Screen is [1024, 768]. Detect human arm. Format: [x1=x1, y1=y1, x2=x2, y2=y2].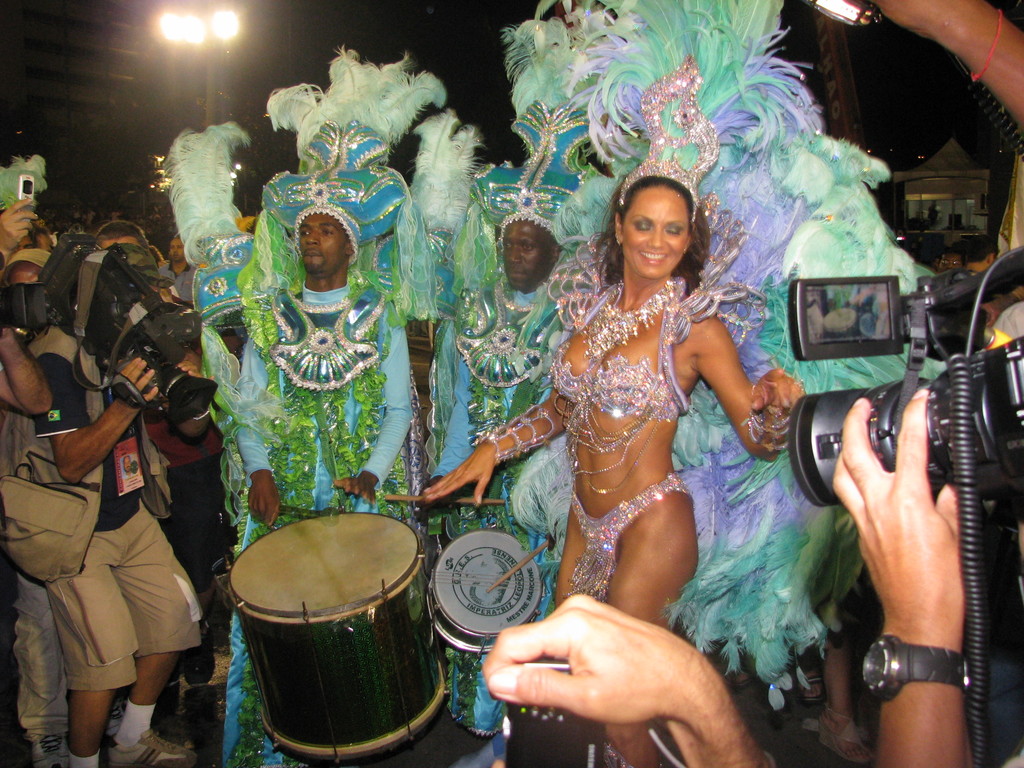
[x1=332, y1=316, x2=415, y2=502].
